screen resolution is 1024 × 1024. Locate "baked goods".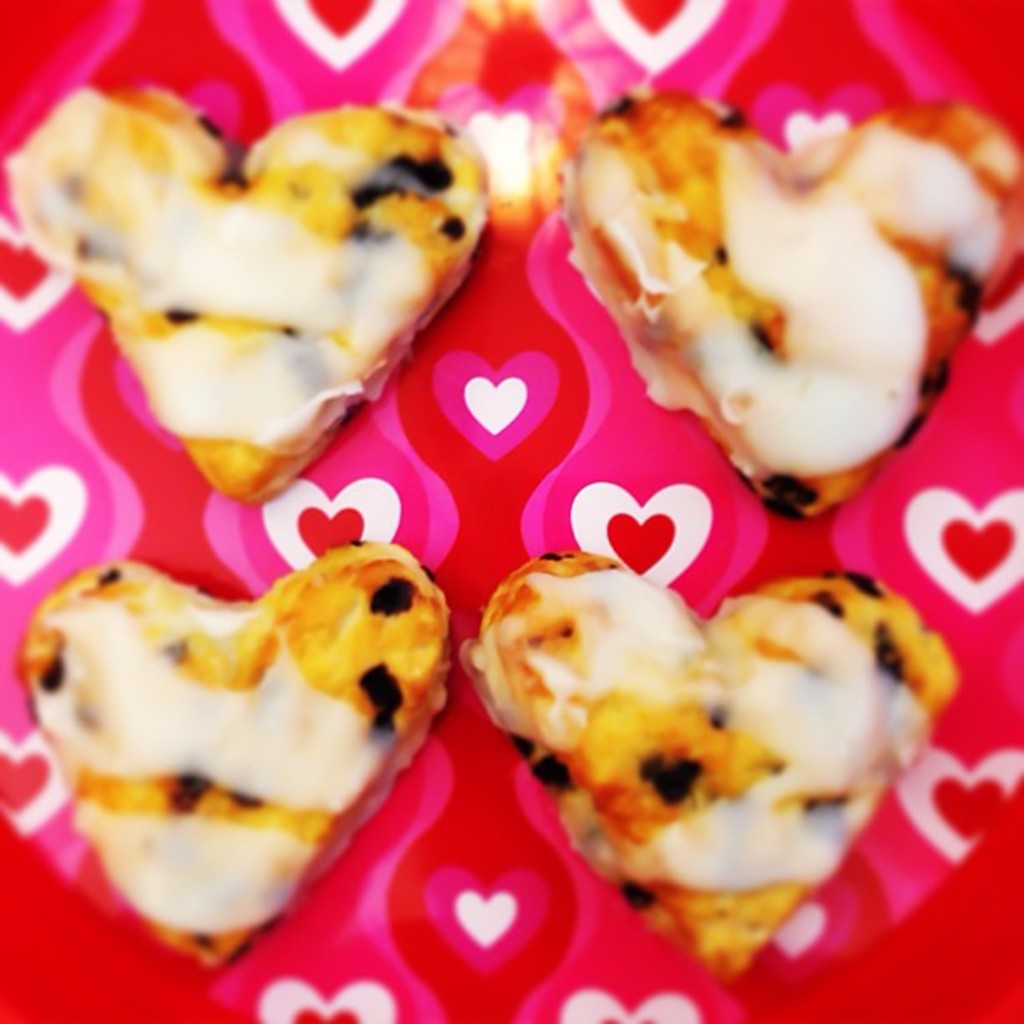
BBox(467, 549, 952, 982).
